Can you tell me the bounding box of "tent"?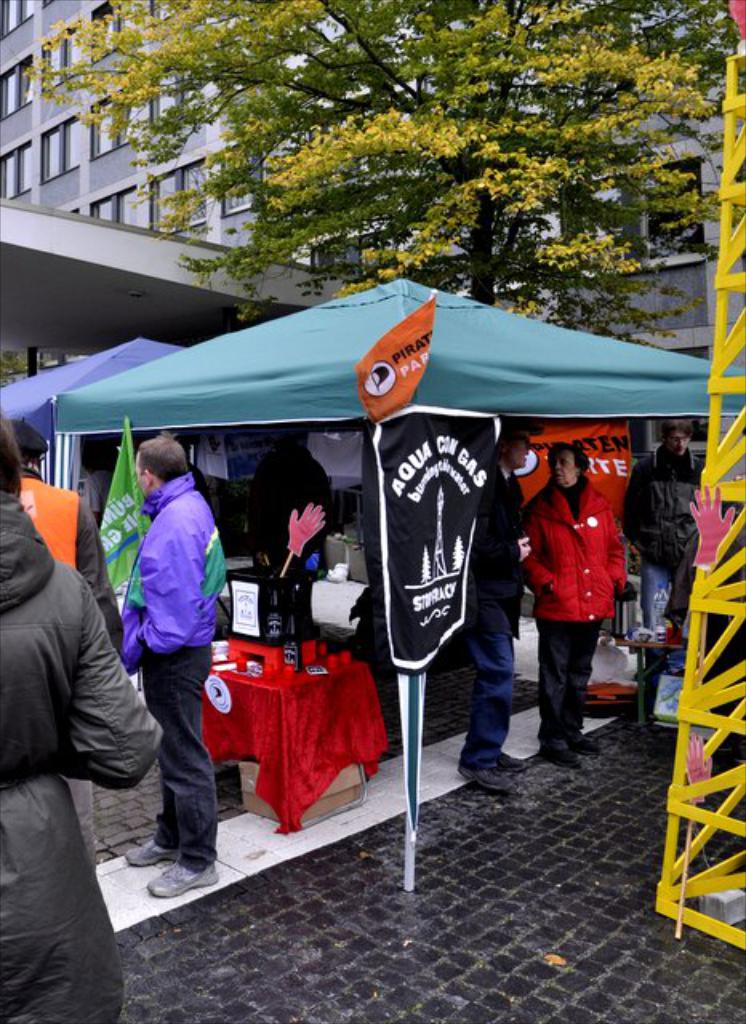
Rect(38, 274, 744, 920).
